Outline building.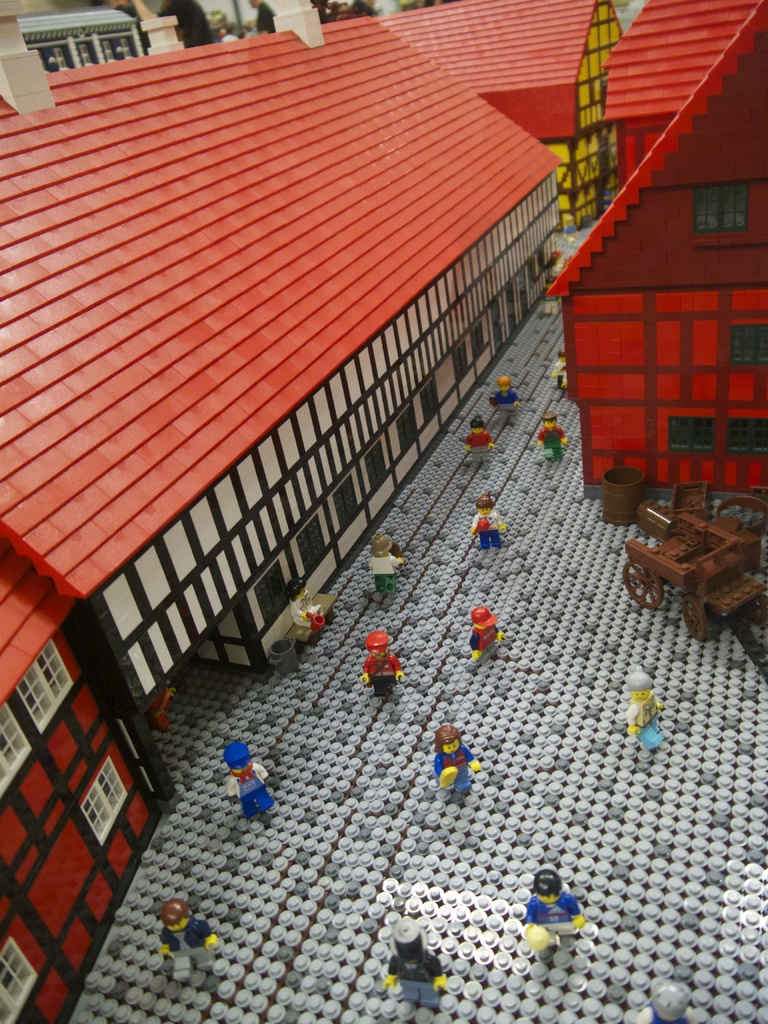
Outline: bbox=(381, 1, 627, 230).
